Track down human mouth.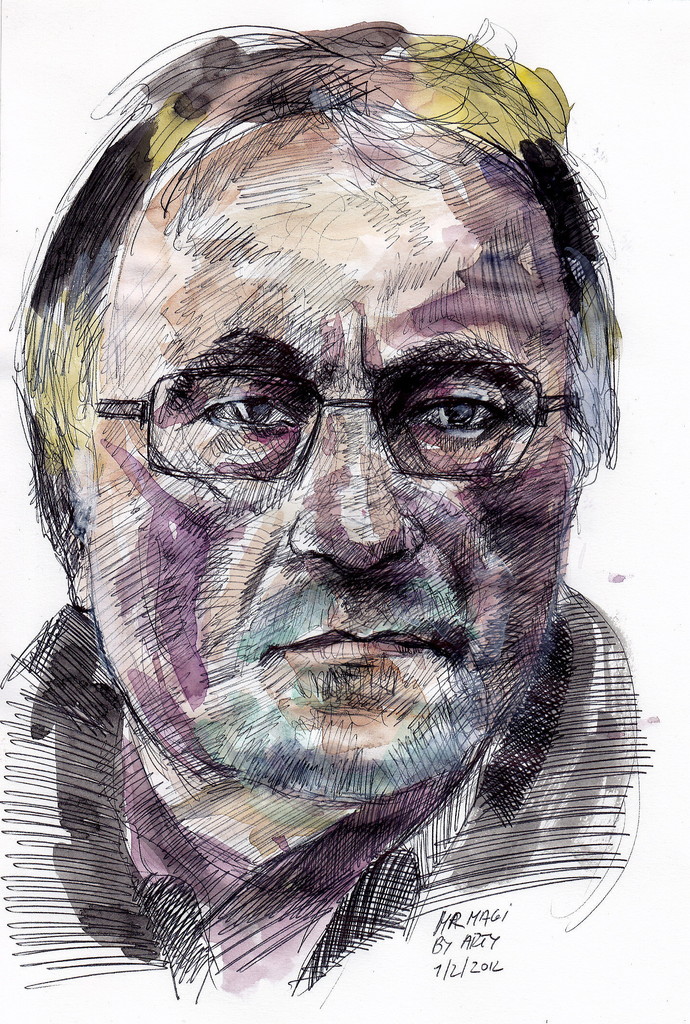
Tracked to (left=248, top=601, right=469, bottom=684).
